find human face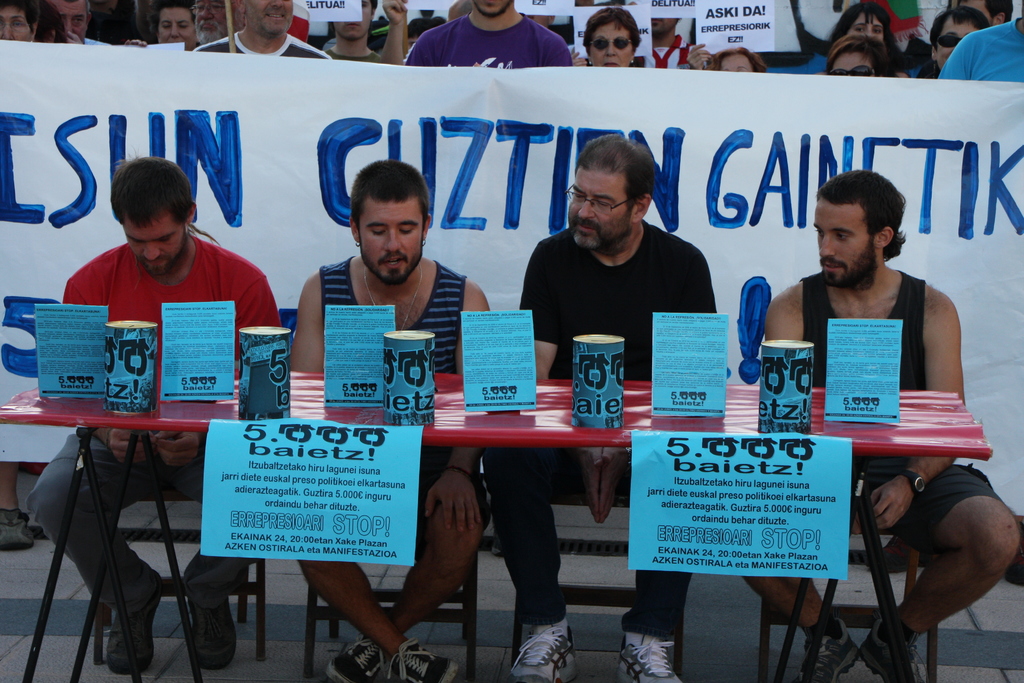
49, 0, 88, 42
